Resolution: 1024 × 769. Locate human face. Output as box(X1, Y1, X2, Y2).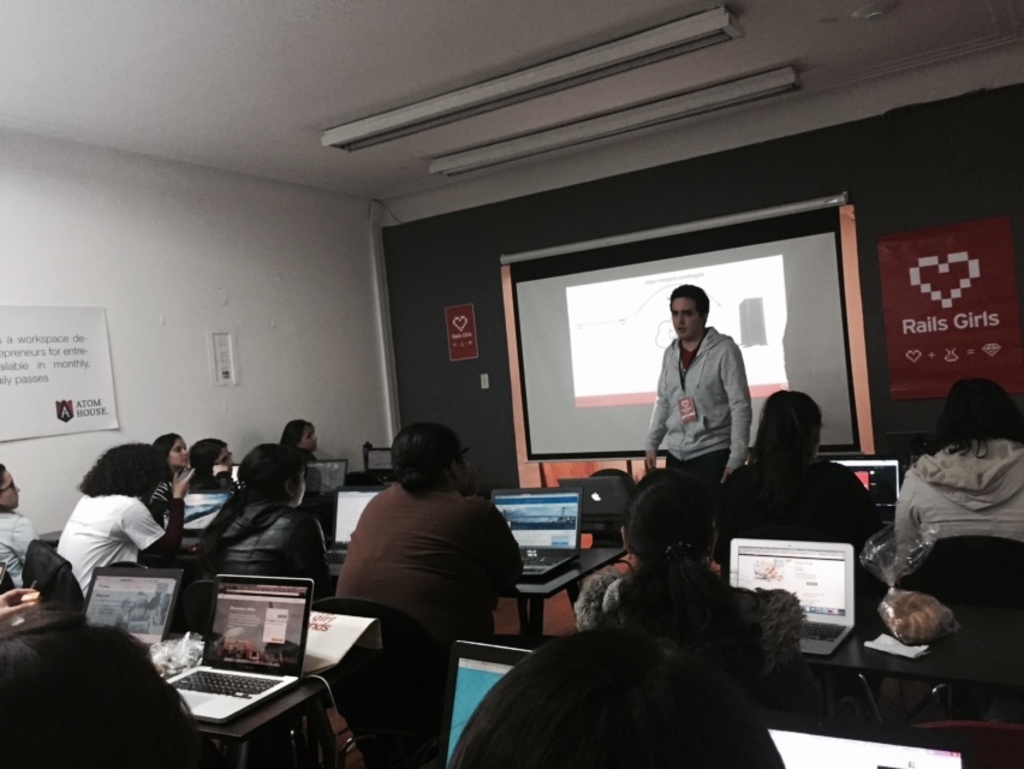
box(302, 419, 322, 451).
